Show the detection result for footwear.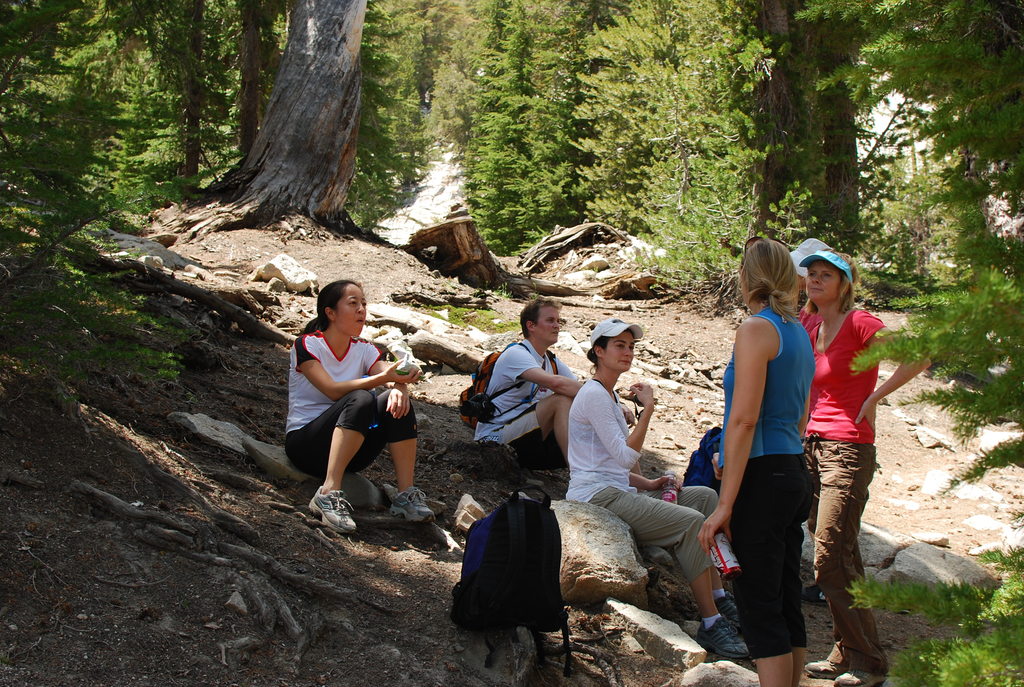
detection(388, 486, 435, 525).
